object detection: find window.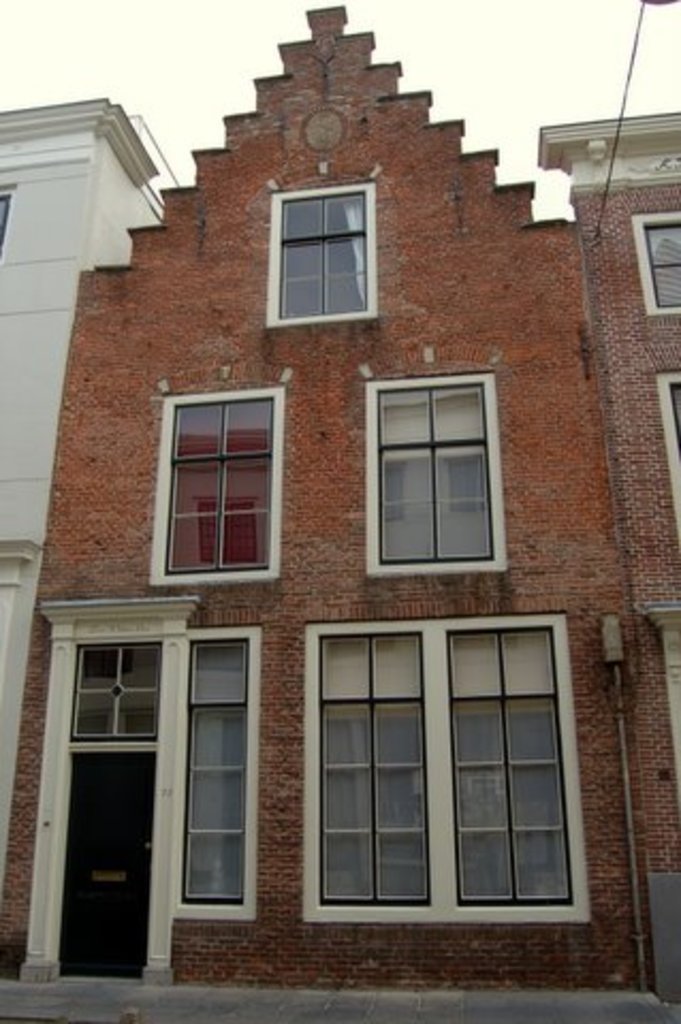
rect(651, 369, 679, 535).
